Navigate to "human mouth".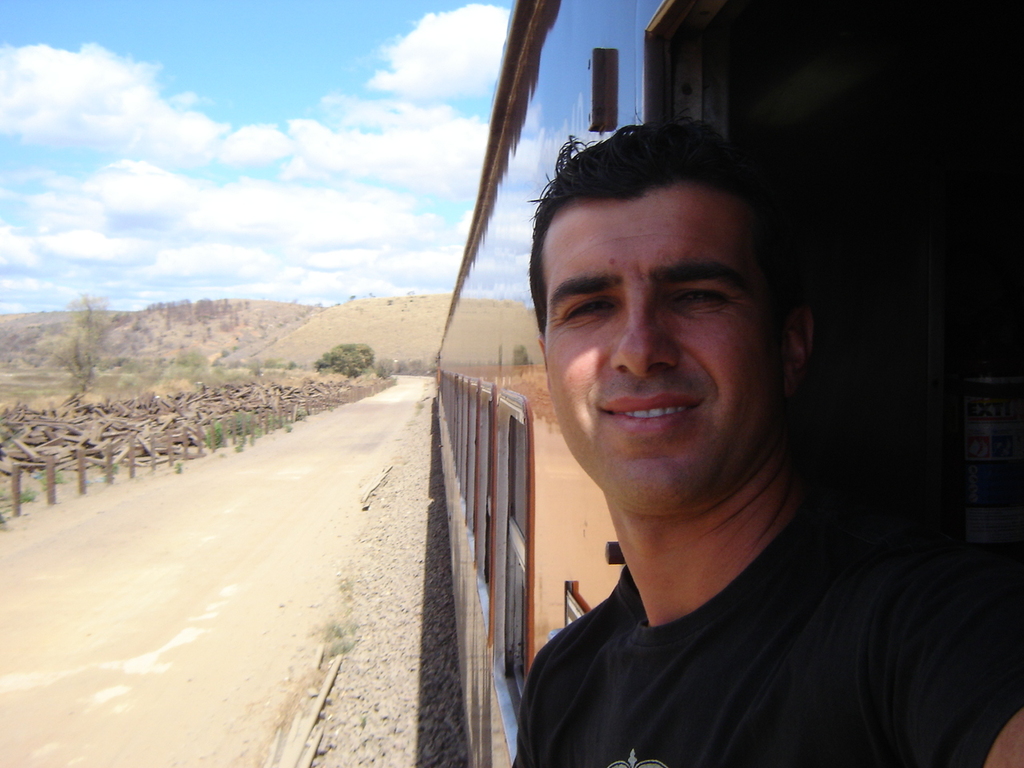
Navigation target: <bbox>592, 382, 710, 442</bbox>.
